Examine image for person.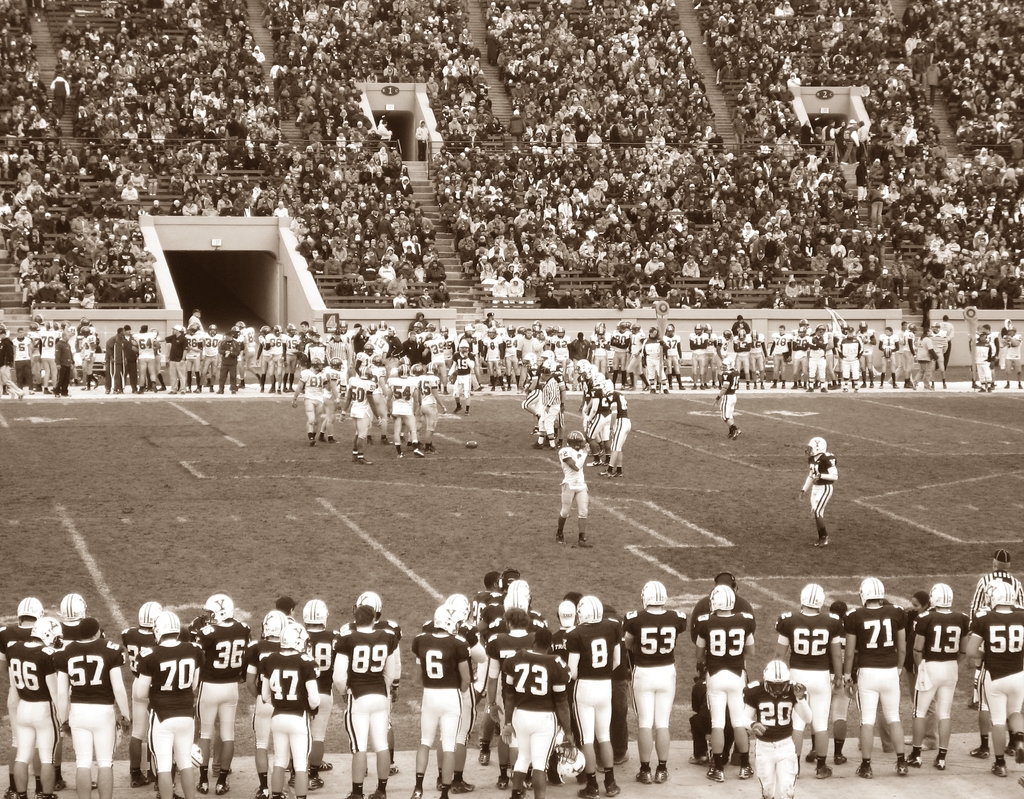
Examination result: 492, 600, 554, 622.
